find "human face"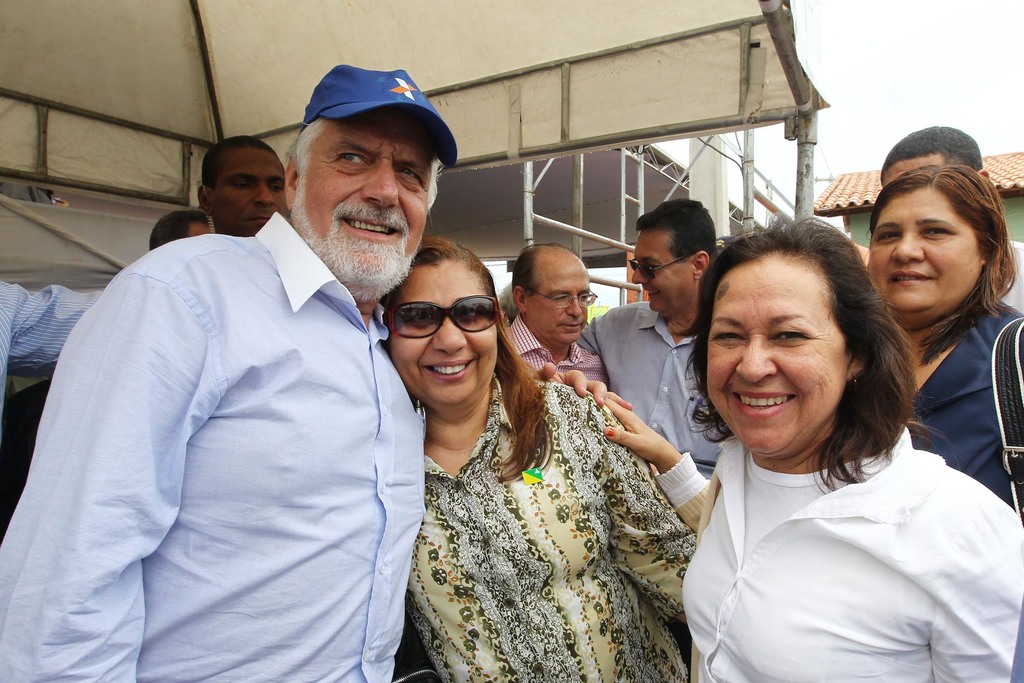
[x1=631, y1=236, x2=690, y2=312]
